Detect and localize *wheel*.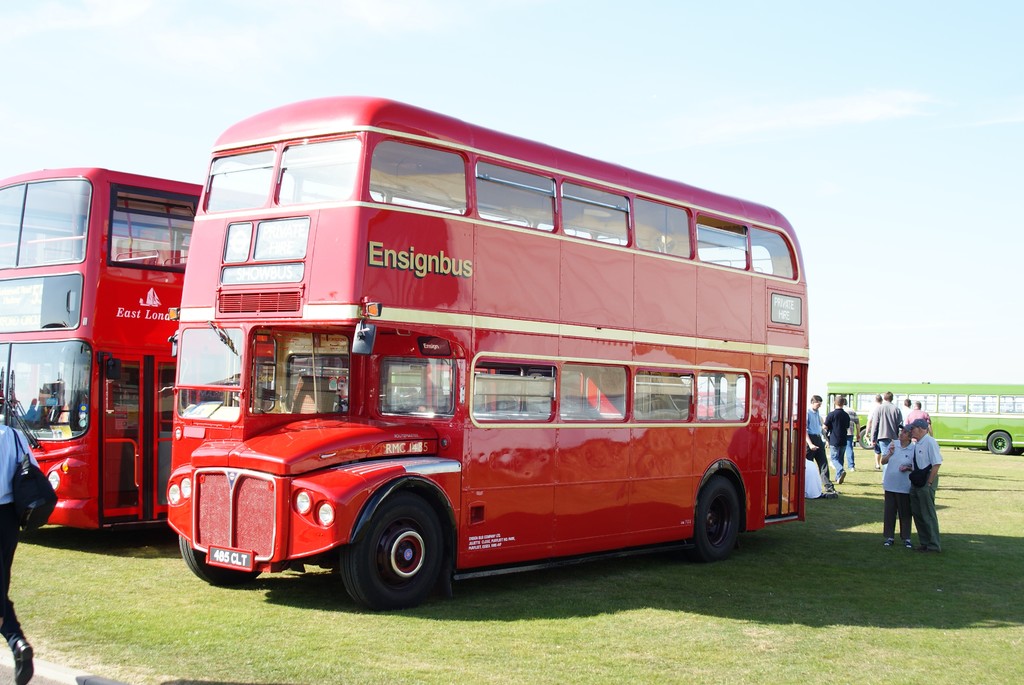
Localized at x1=988, y1=431, x2=1010, y2=453.
